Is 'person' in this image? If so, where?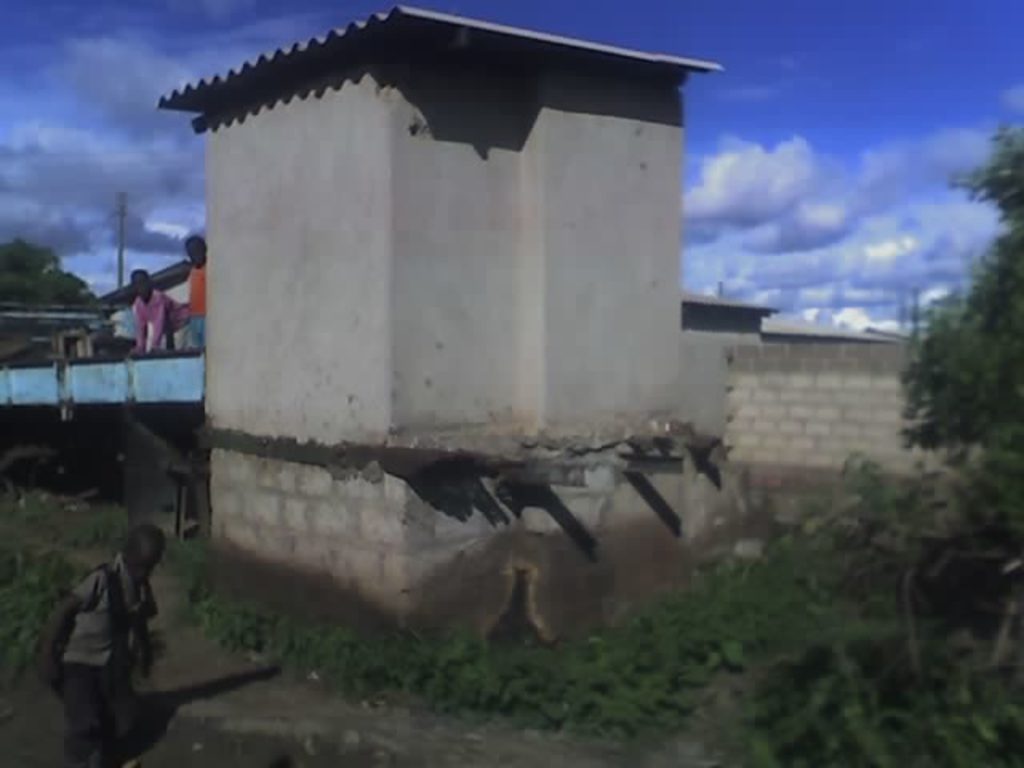
Yes, at locate(130, 269, 187, 354).
